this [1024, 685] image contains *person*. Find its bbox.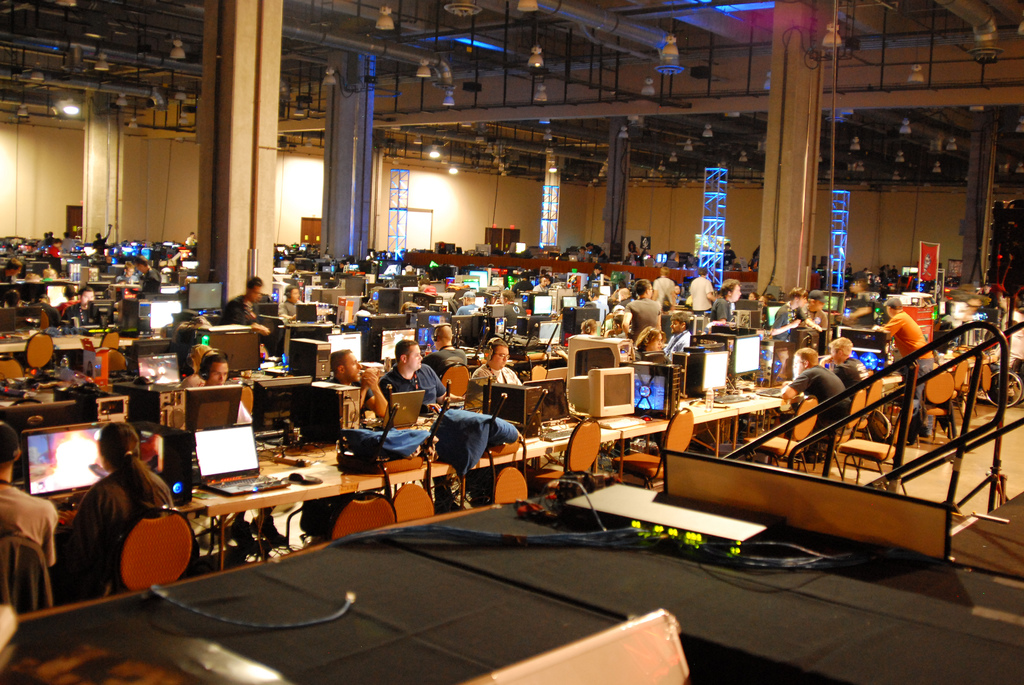
[276,281,303,320].
